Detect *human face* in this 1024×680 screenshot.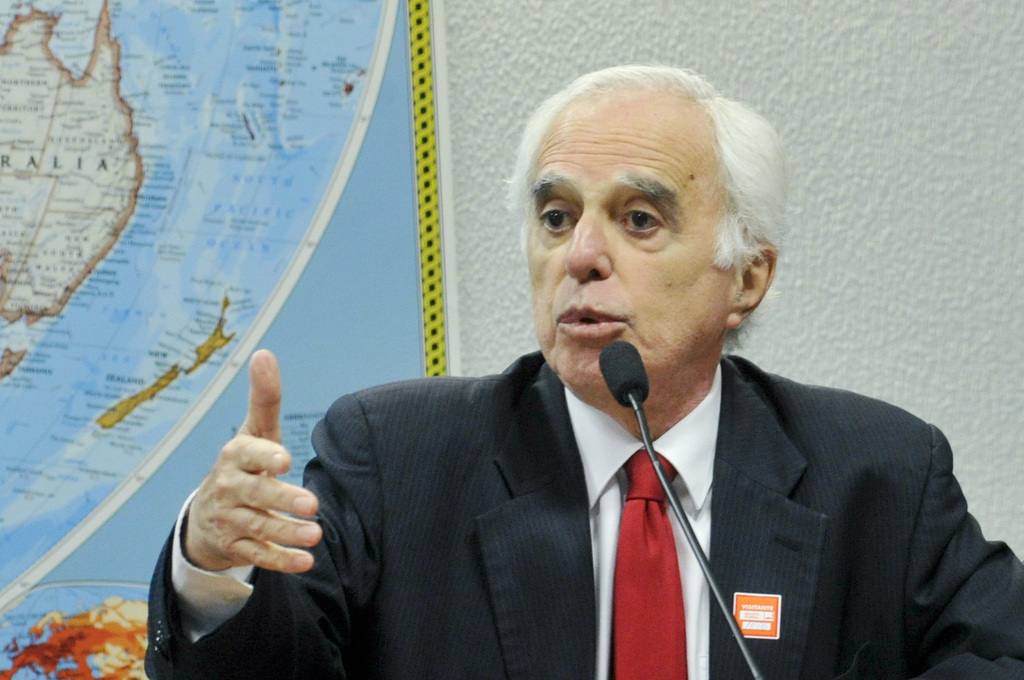
Detection: {"left": 527, "top": 90, "right": 726, "bottom": 387}.
